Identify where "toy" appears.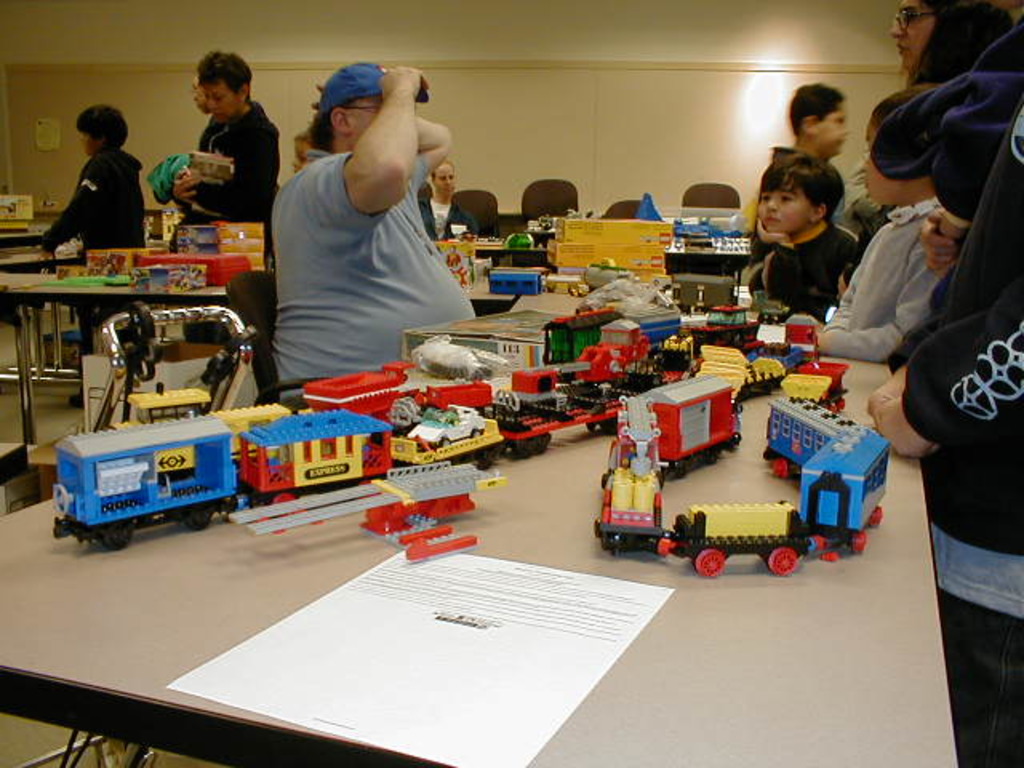
Appears at 146,250,237,285.
